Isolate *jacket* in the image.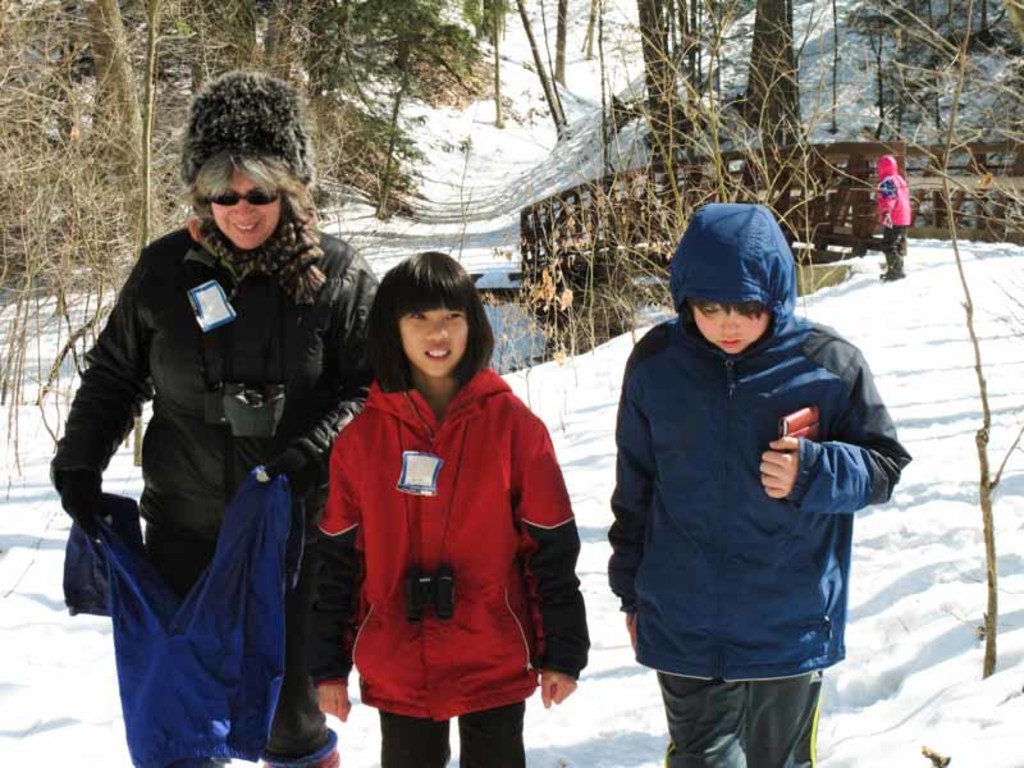
Isolated region: rect(316, 367, 589, 718).
